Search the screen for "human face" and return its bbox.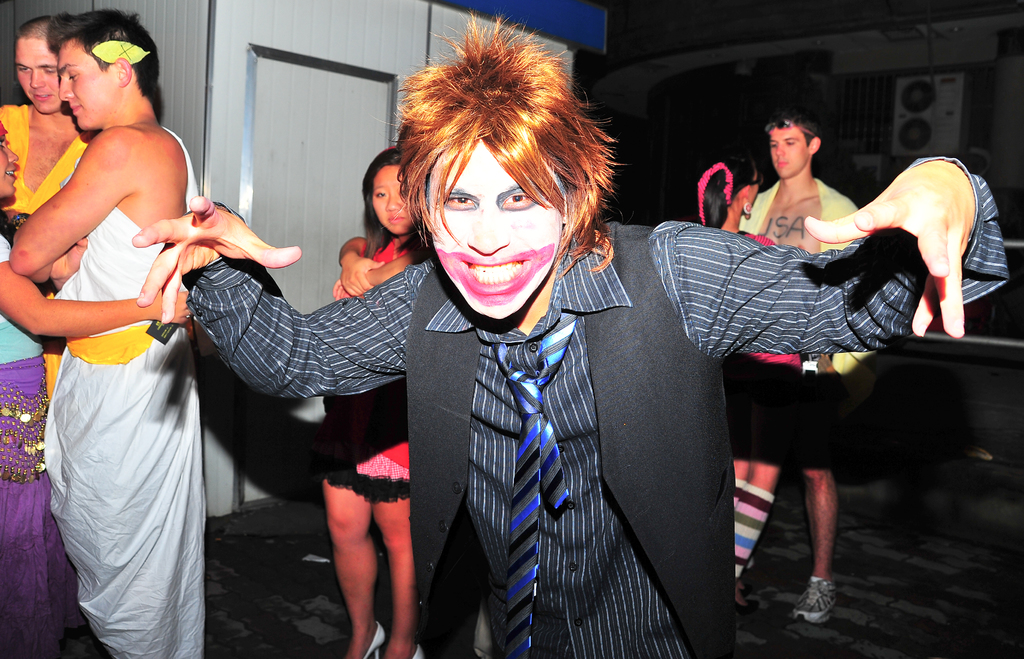
Found: 746,172,760,209.
